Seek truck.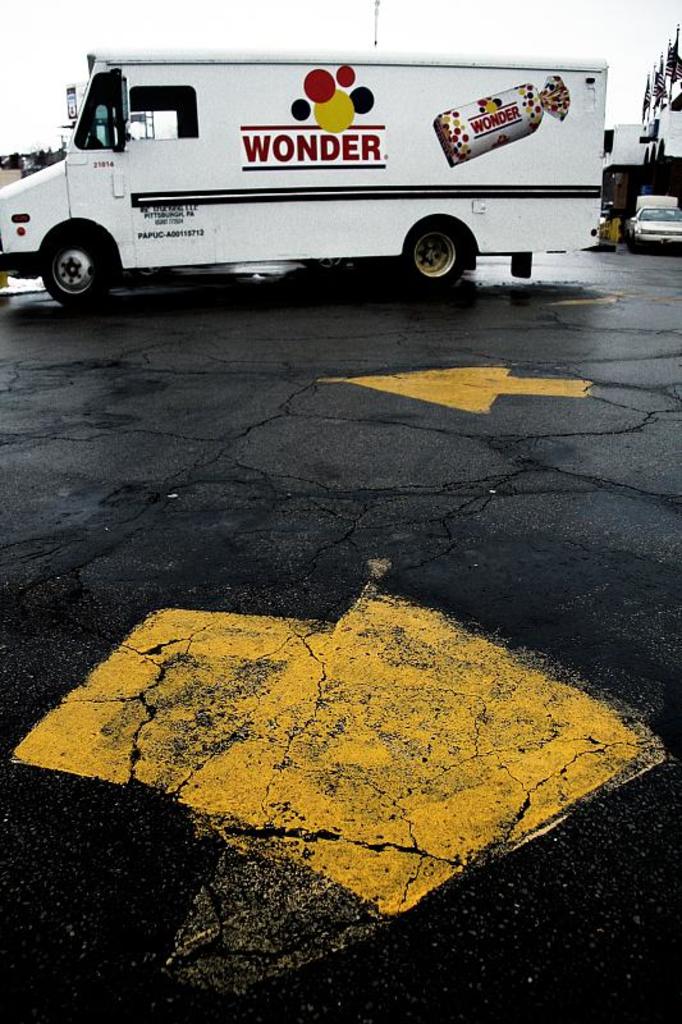
x1=0 y1=42 x2=632 y2=289.
